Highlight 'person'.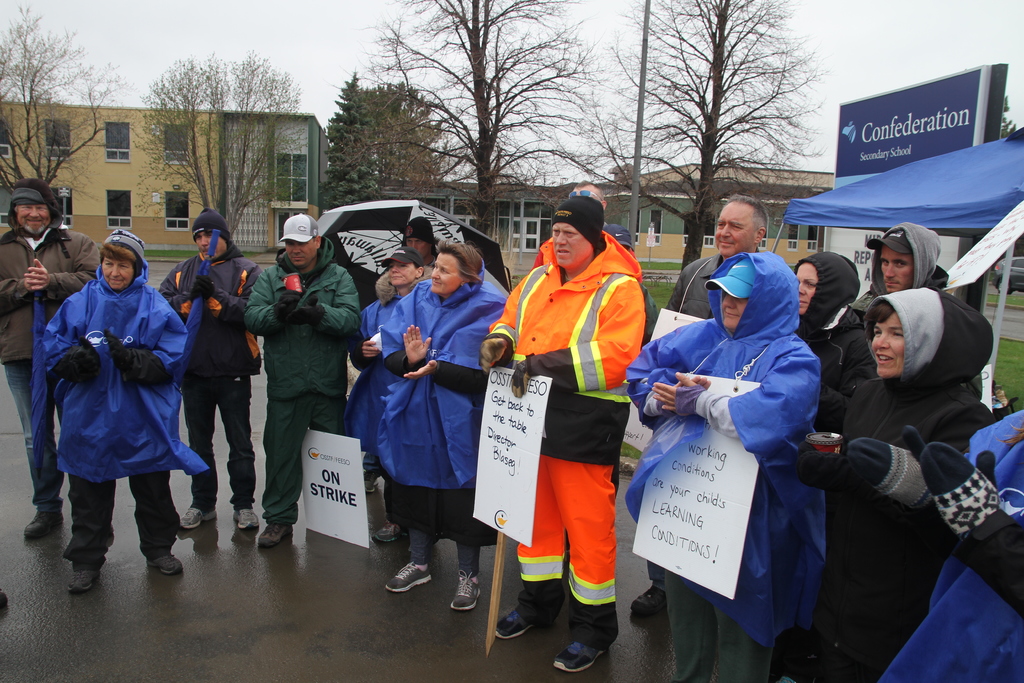
Highlighted region: 255 210 357 564.
